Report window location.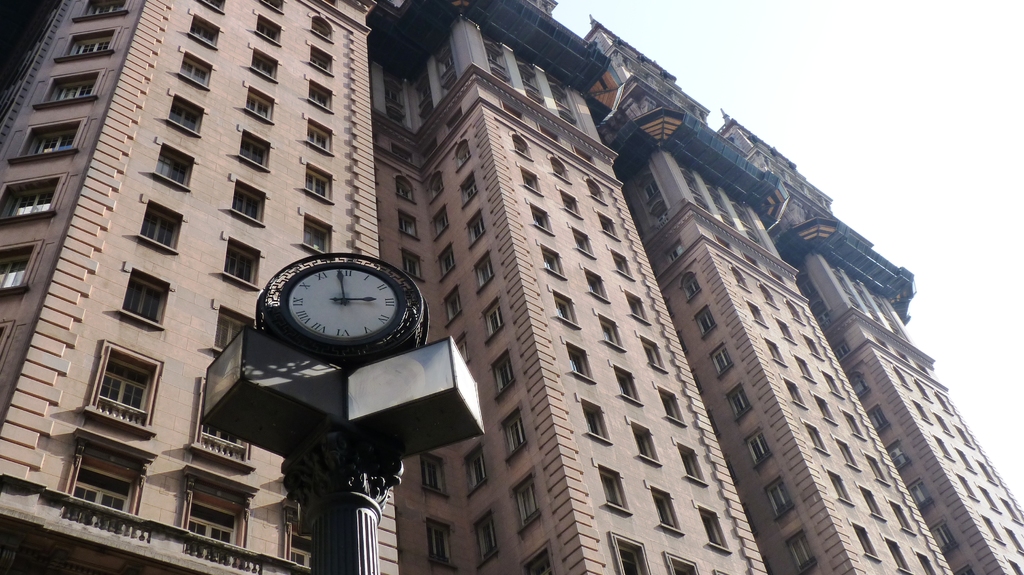
Report: bbox(937, 415, 952, 435).
